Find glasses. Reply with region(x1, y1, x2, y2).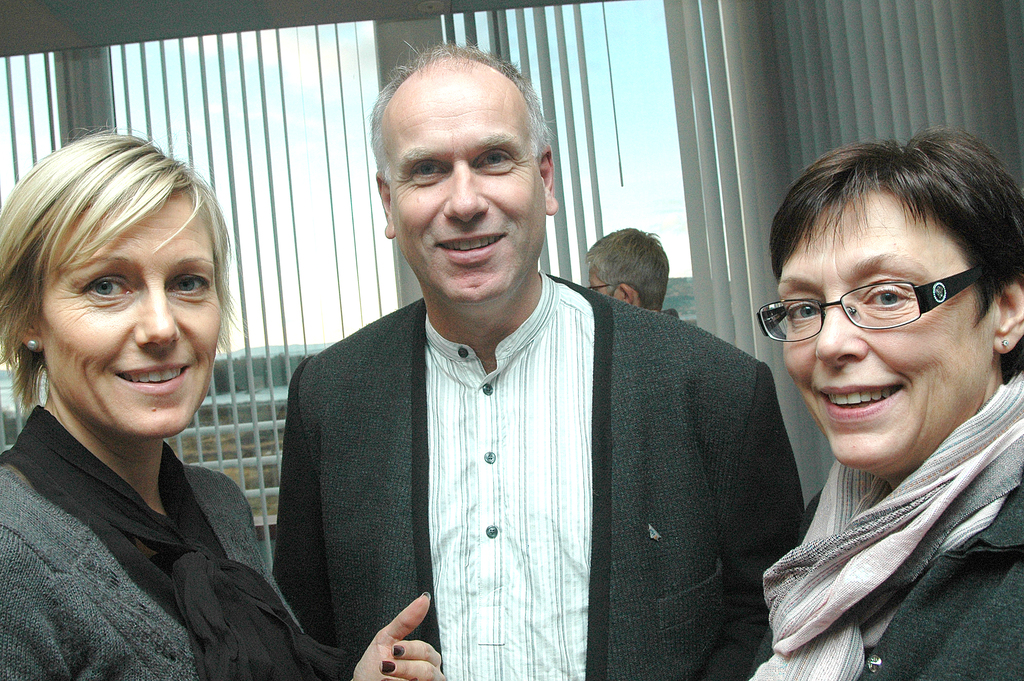
region(580, 279, 614, 290).
